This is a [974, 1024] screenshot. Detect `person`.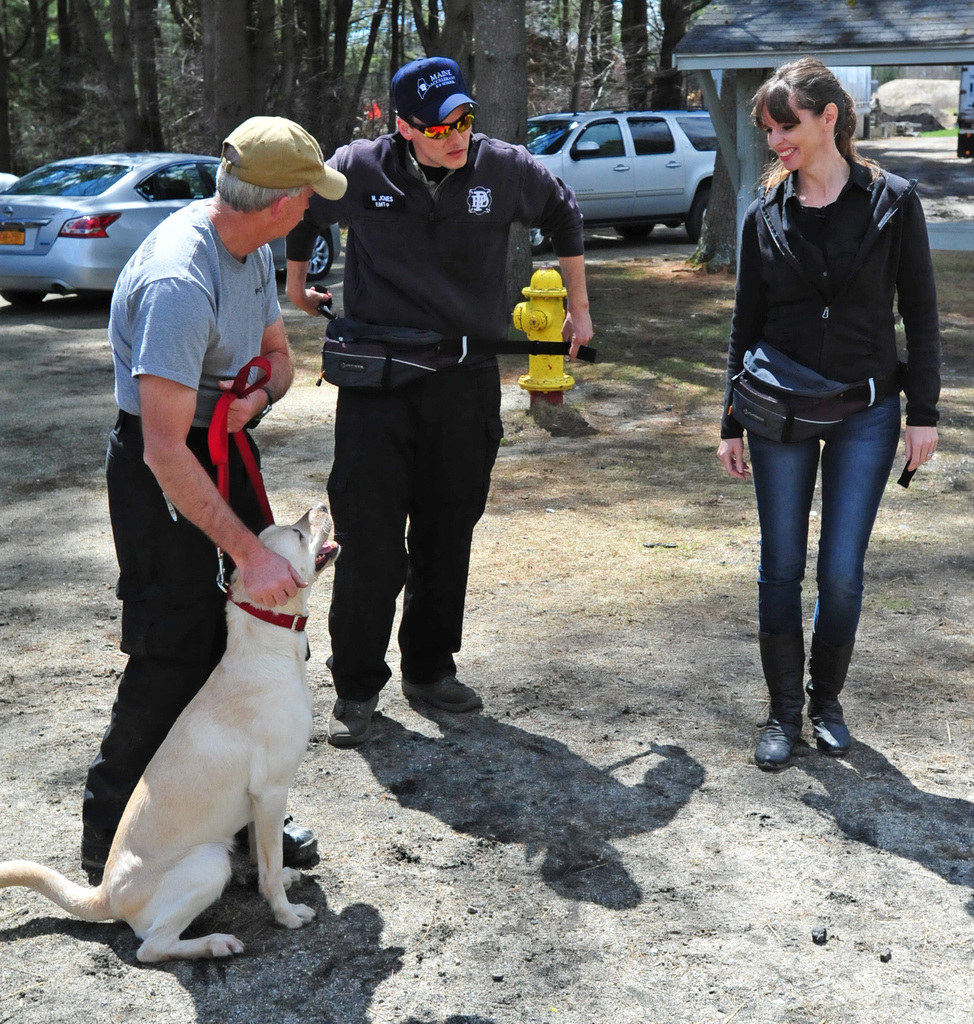
left=282, top=48, right=594, bottom=749.
